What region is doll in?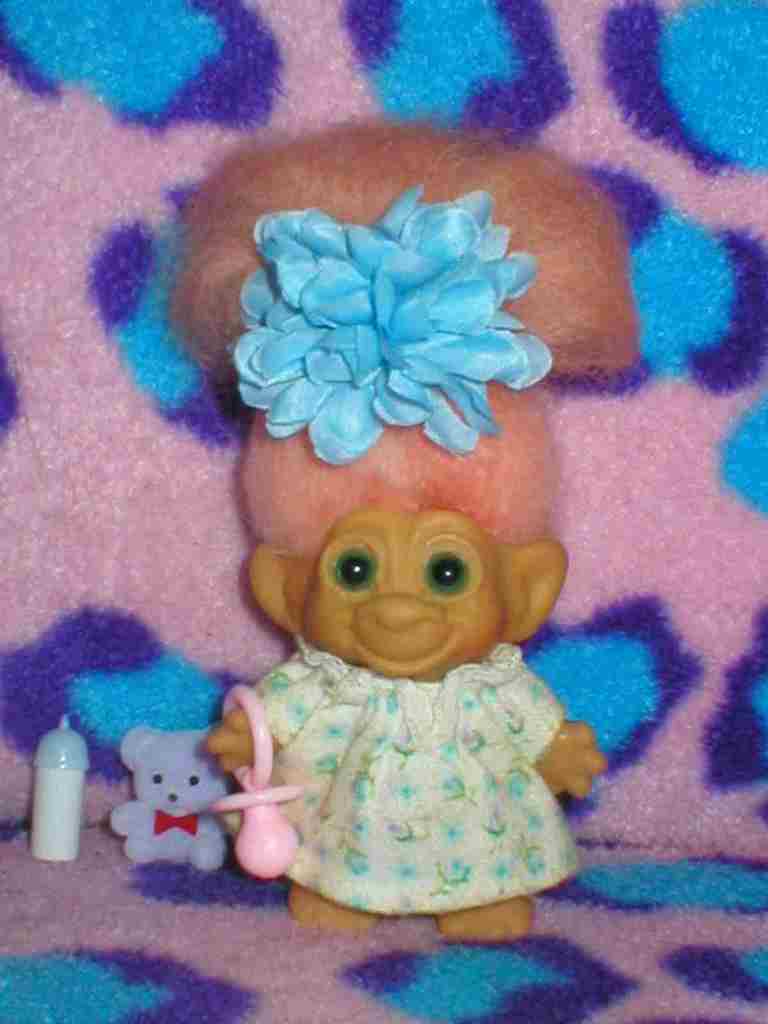
[x1=186, y1=111, x2=656, y2=948].
